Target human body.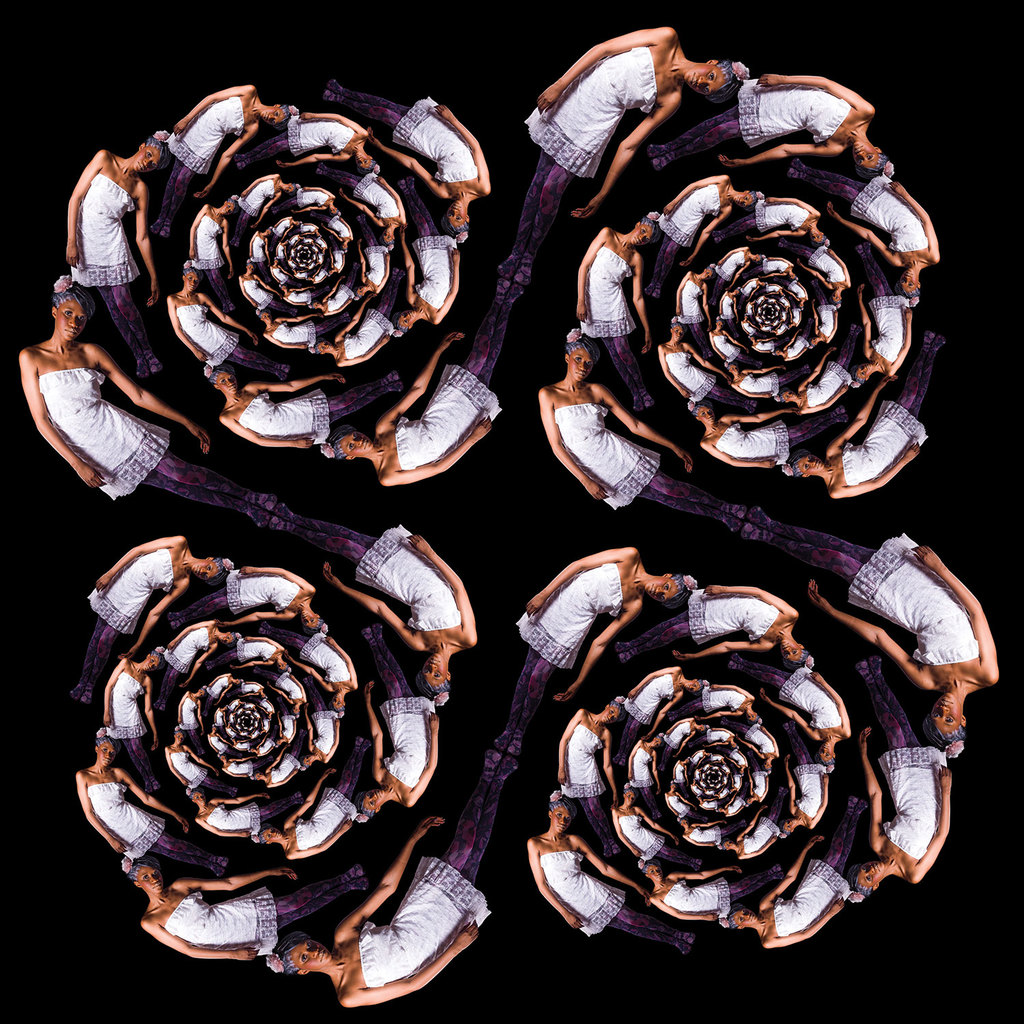
Target region: select_region(304, 680, 344, 760).
